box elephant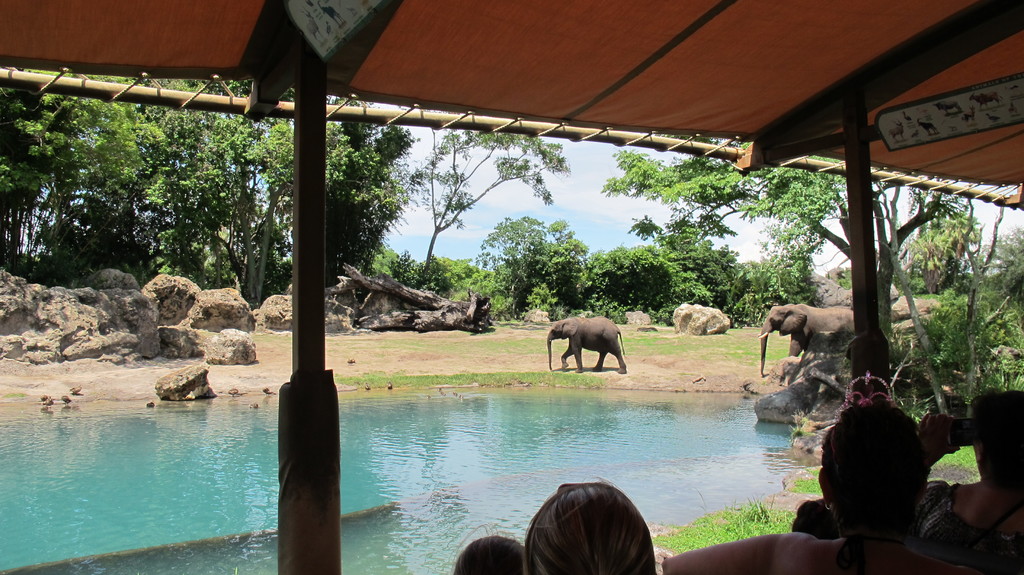
546 311 638 377
